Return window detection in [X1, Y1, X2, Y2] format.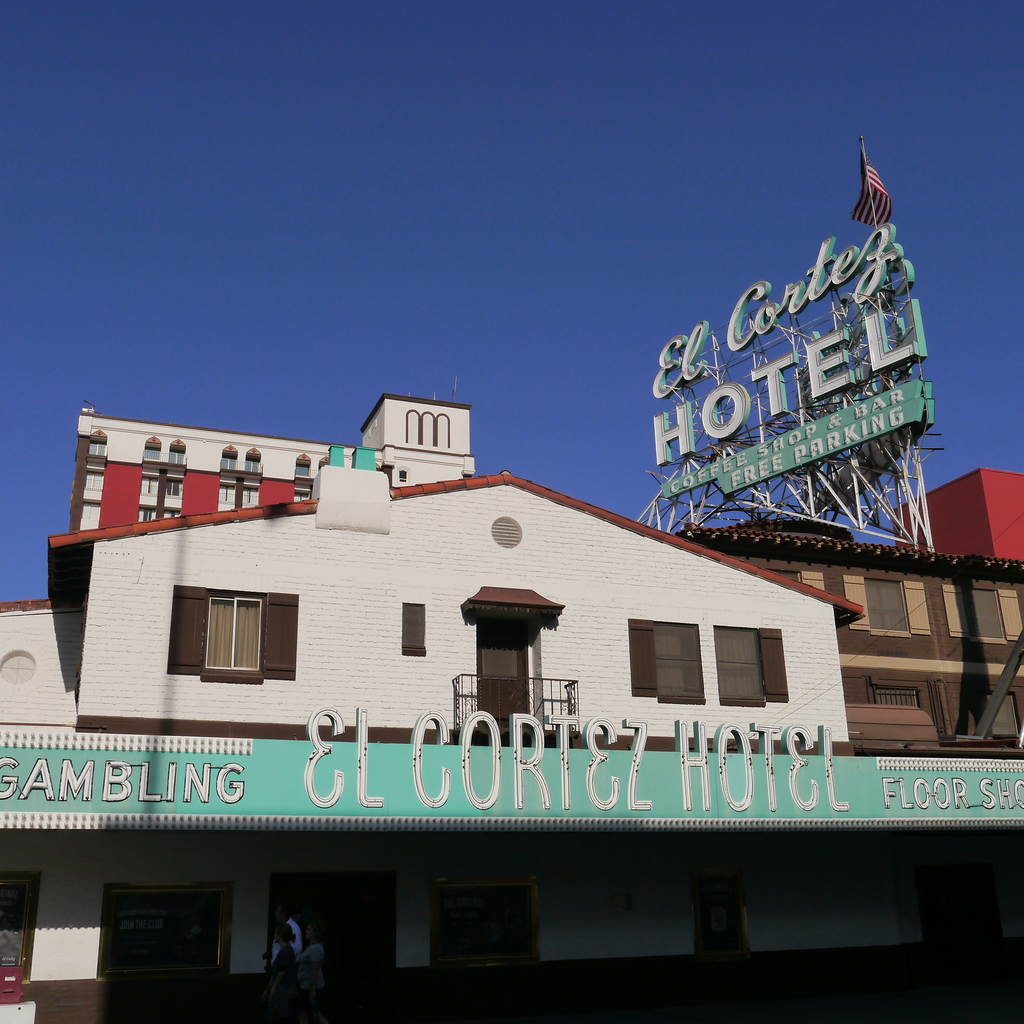
[296, 464, 312, 478].
